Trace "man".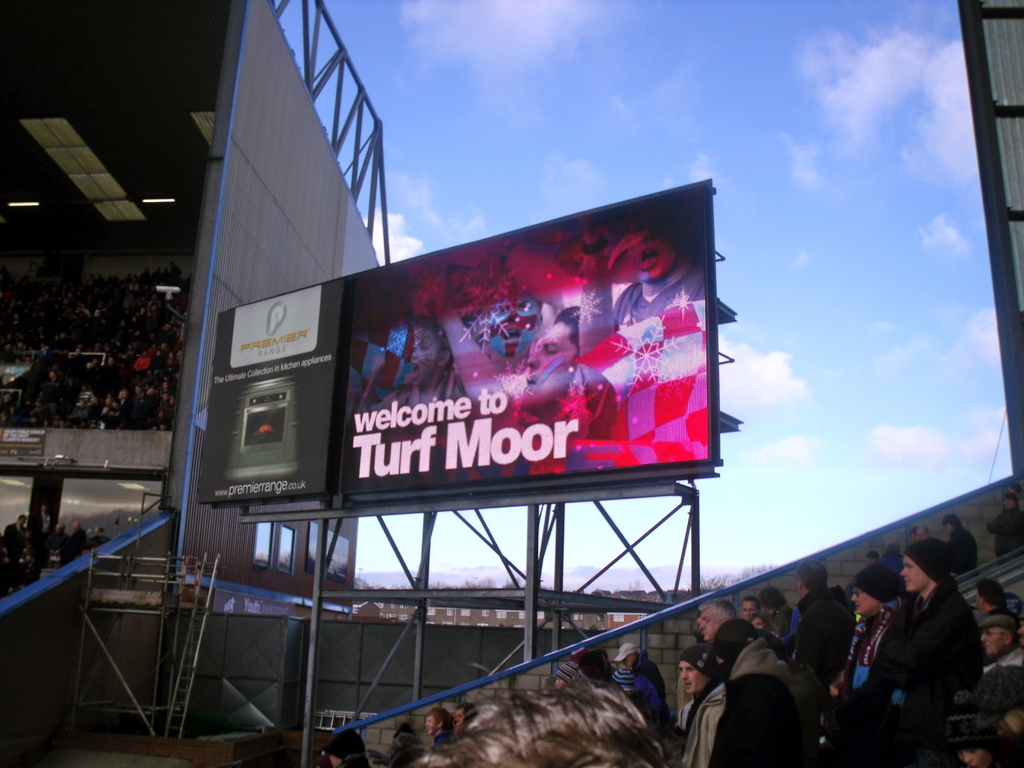
Traced to locate(682, 650, 707, 735).
